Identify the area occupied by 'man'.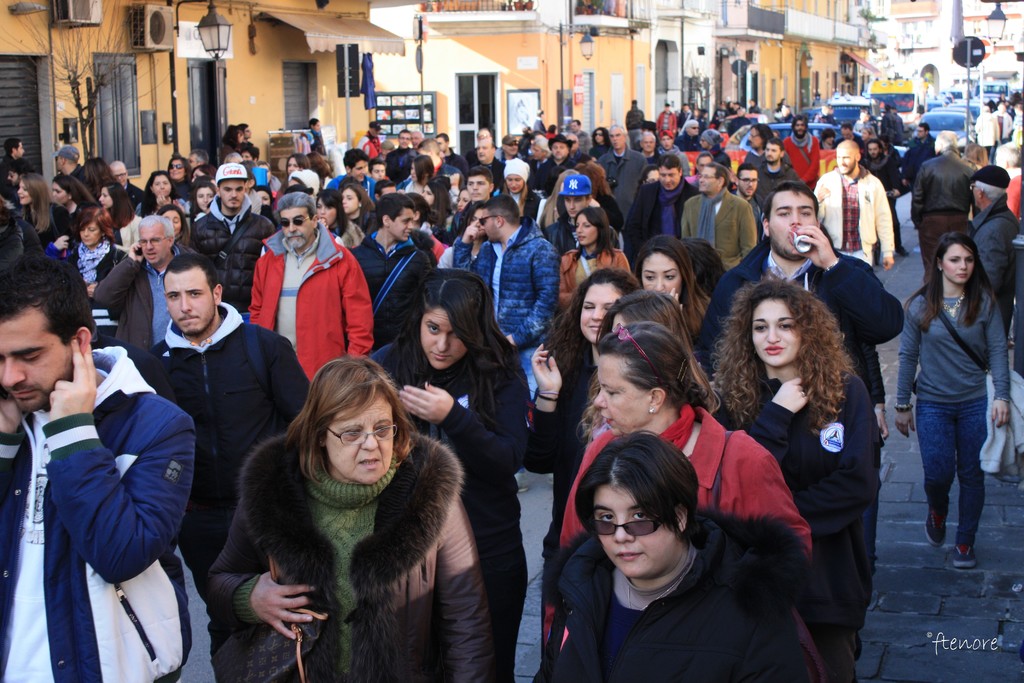
Area: [543, 177, 621, 252].
